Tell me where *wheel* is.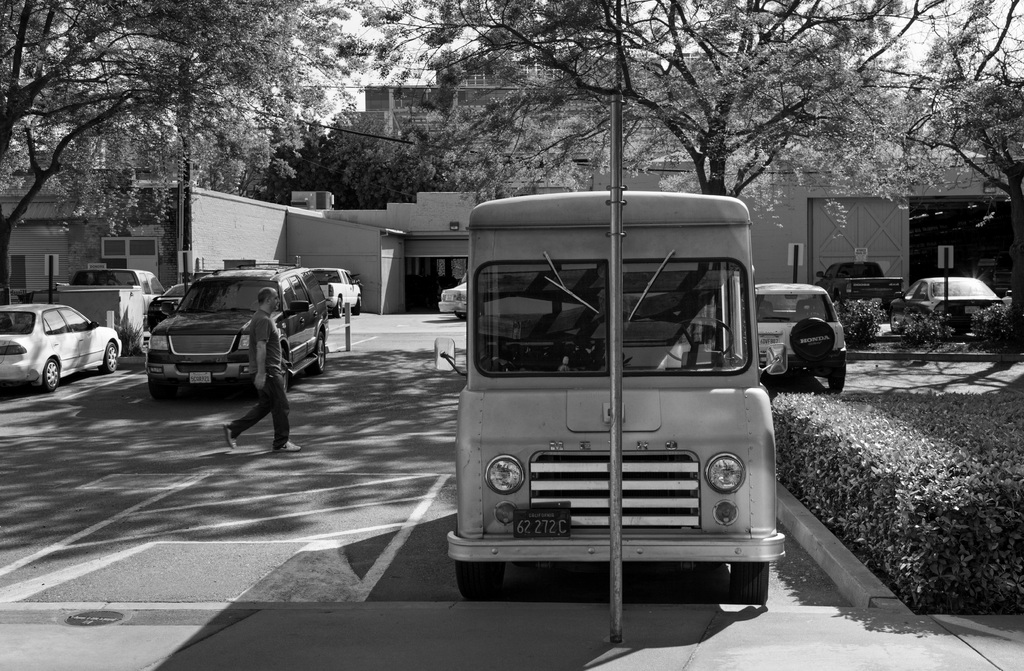
*wheel* is at select_region(351, 298, 359, 316).
